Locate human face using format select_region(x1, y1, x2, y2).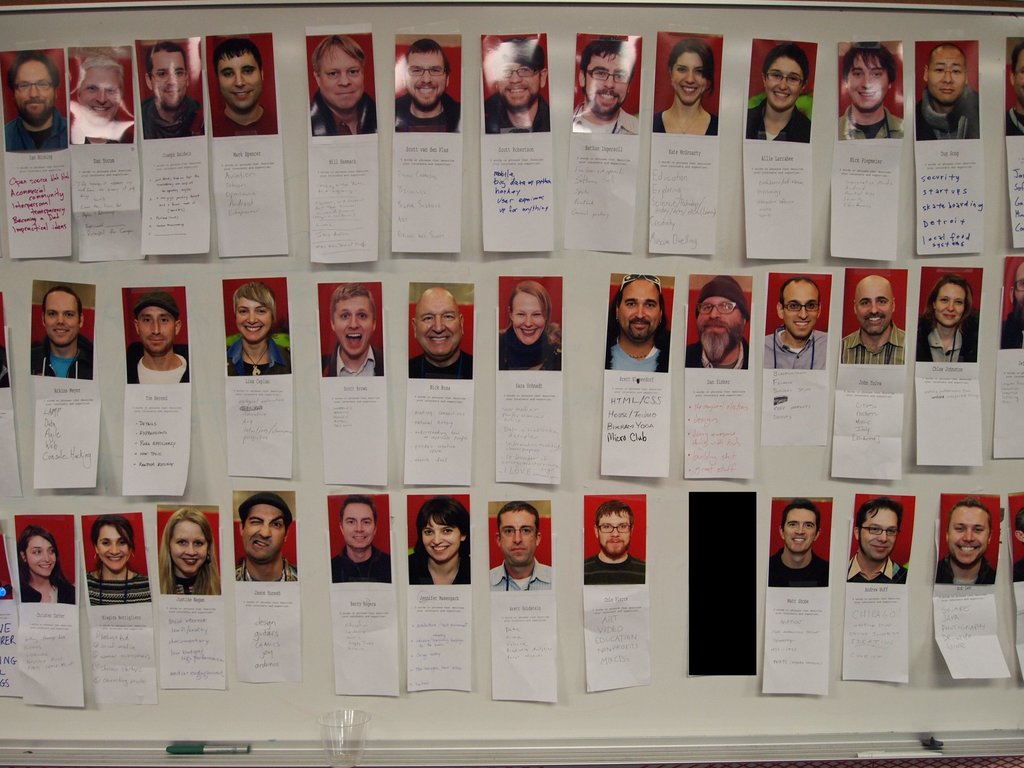
select_region(858, 508, 898, 563).
